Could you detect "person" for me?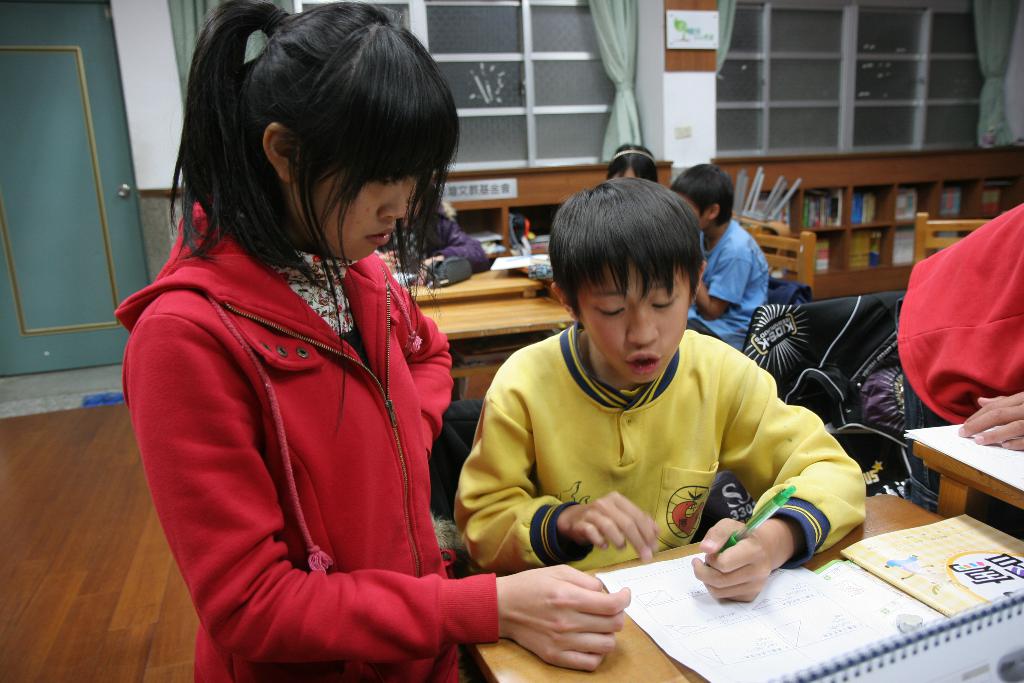
Detection result: bbox(452, 174, 868, 604).
